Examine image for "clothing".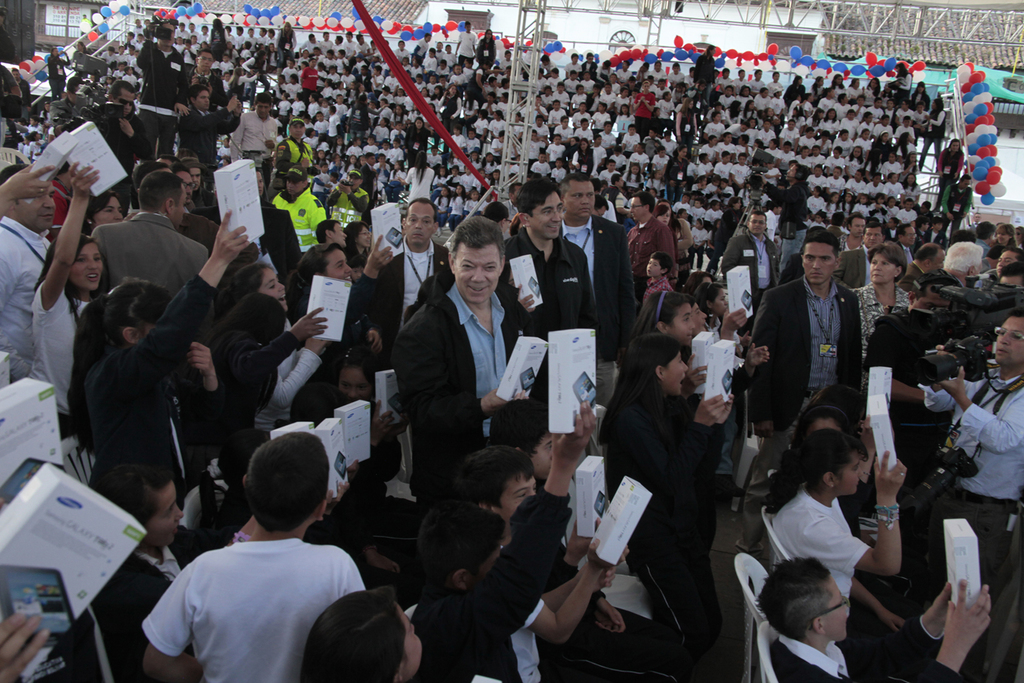
Examination result: box(226, 318, 326, 436).
